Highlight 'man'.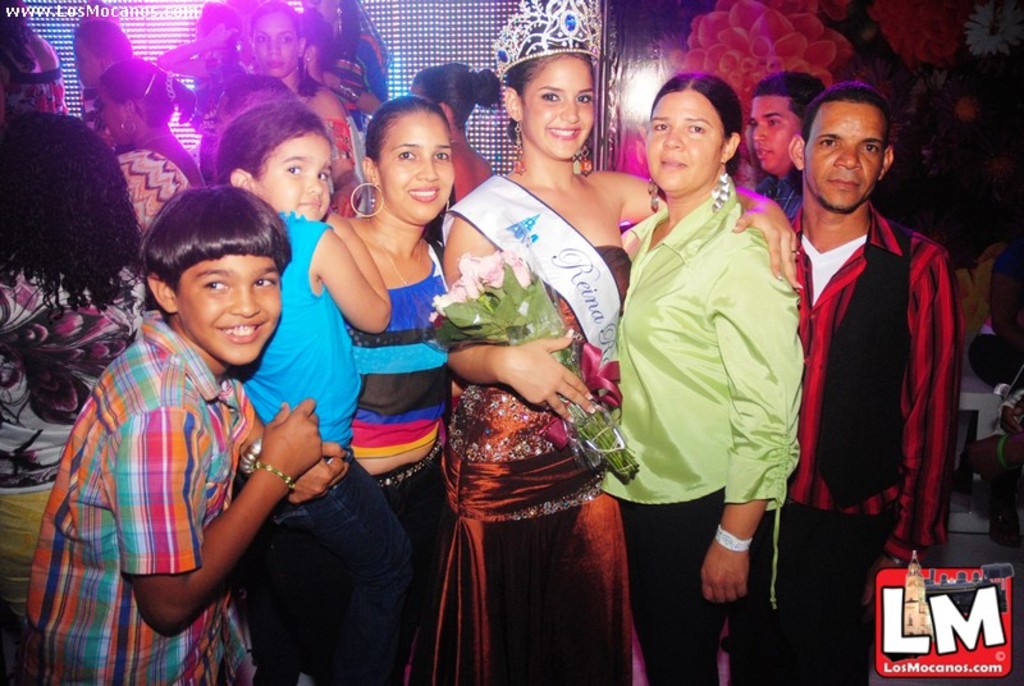
Highlighted region: [744,78,957,685].
